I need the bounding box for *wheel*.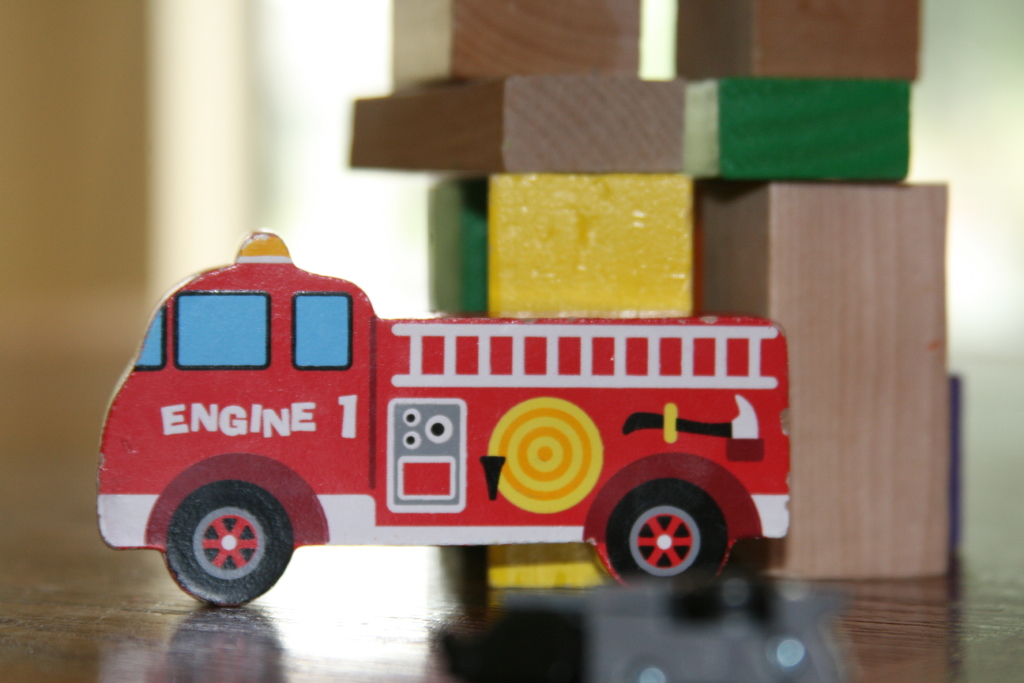
Here it is: <region>151, 479, 303, 607</region>.
